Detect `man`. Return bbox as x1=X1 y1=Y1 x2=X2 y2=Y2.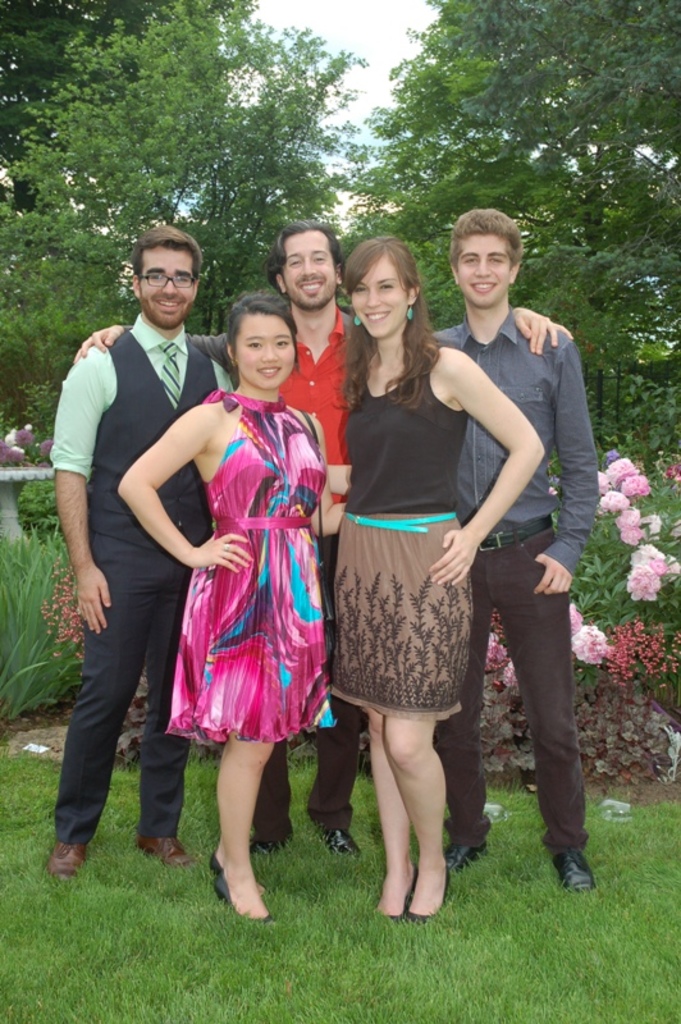
x1=74 y1=227 x2=572 y2=861.
